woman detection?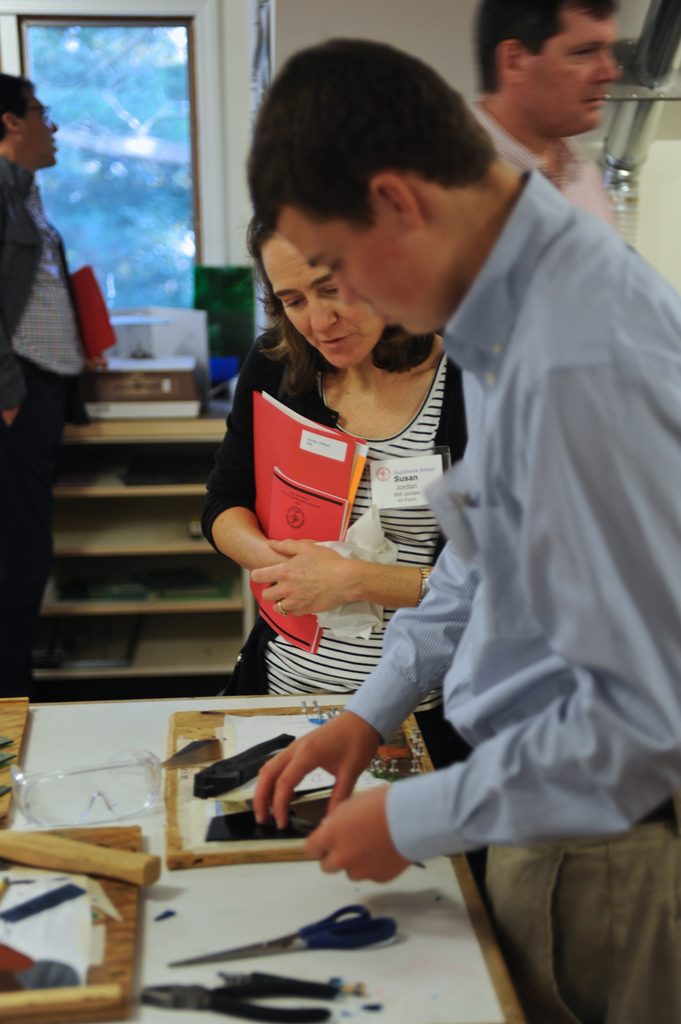
(197, 223, 471, 885)
